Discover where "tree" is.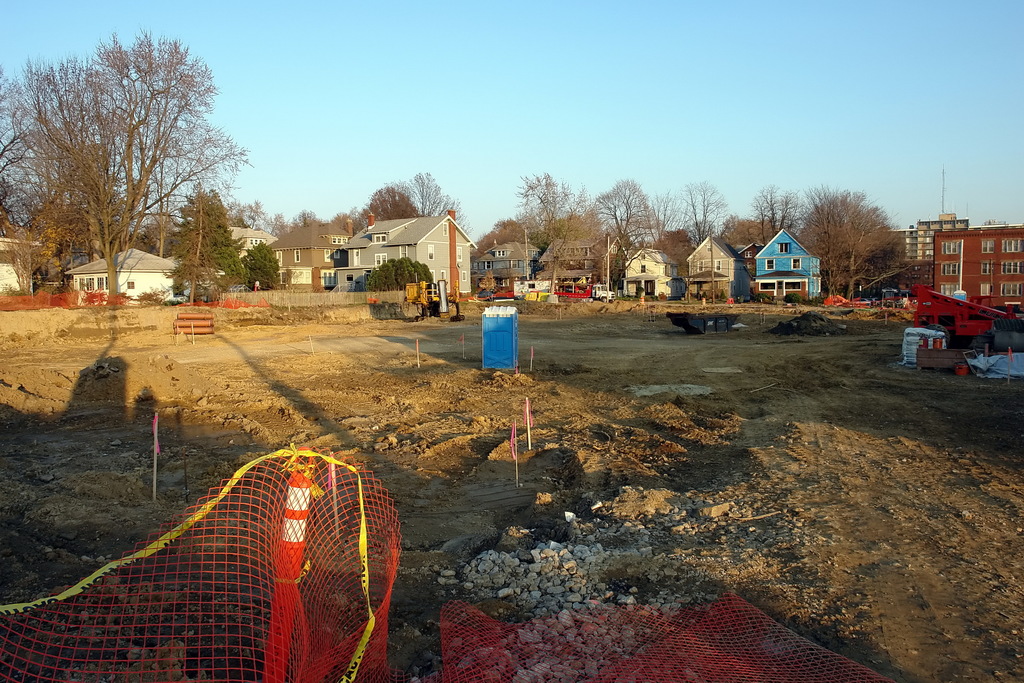
Discovered at (left=141, top=183, right=204, bottom=255).
